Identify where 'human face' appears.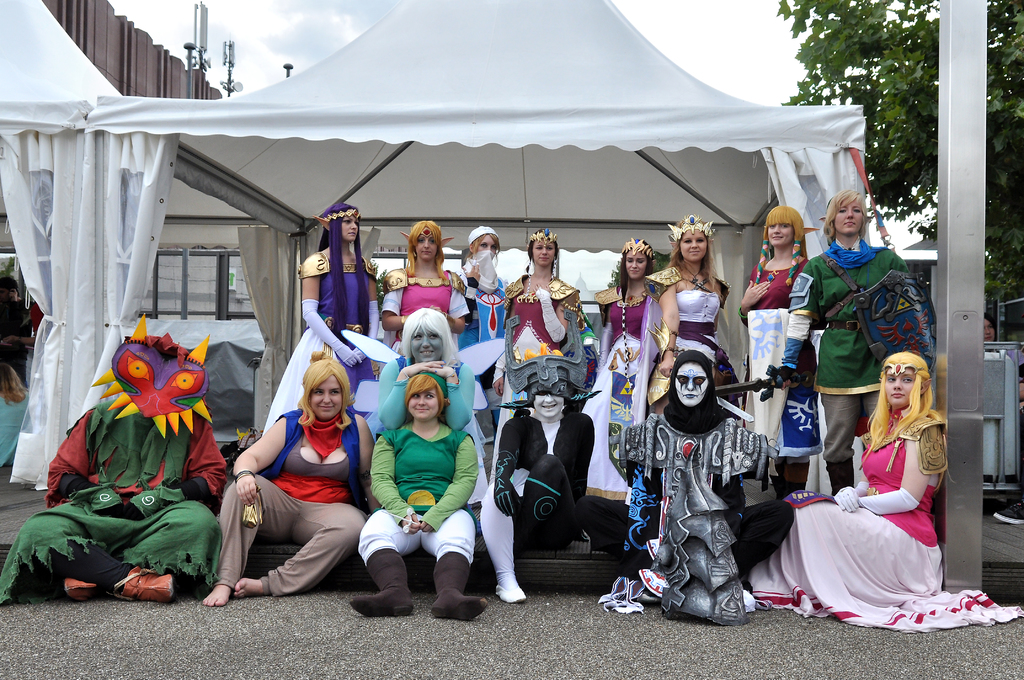
Appears at (309, 371, 333, 414).
